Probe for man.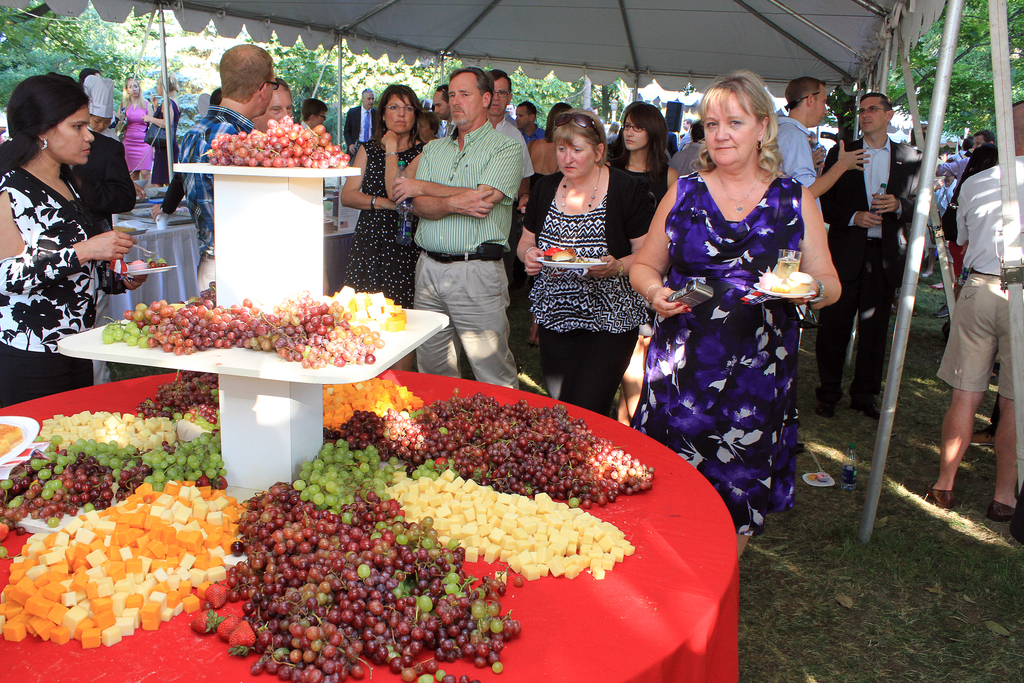
Probe result: {"left": 174, "top": 40, "right": 283, "bottom": 291}.
